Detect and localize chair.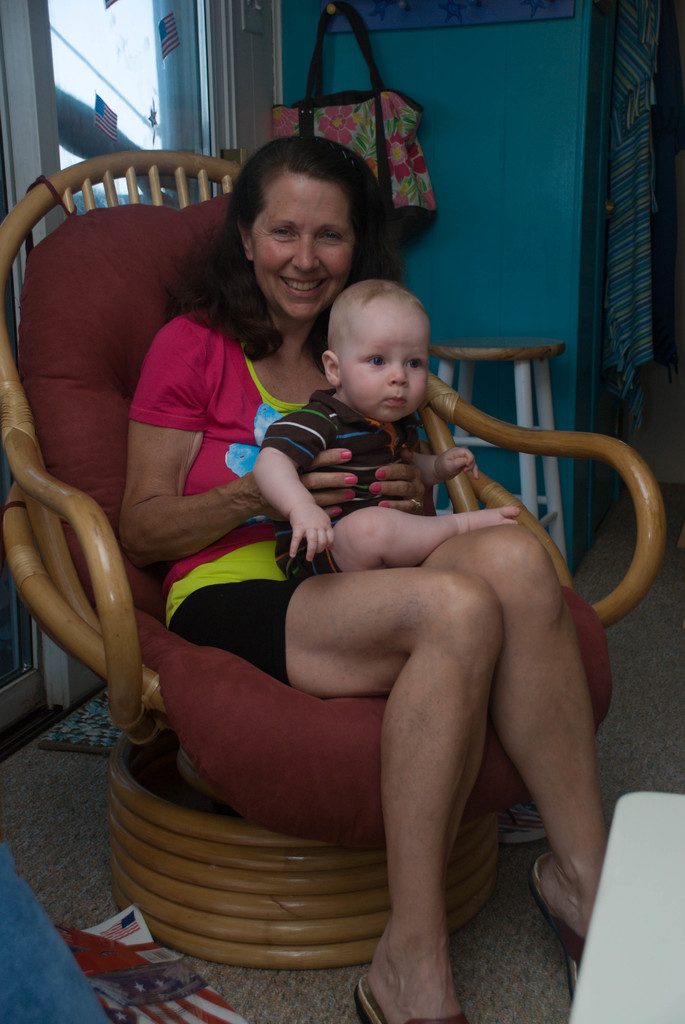
Localized at 0,143,672,973.
